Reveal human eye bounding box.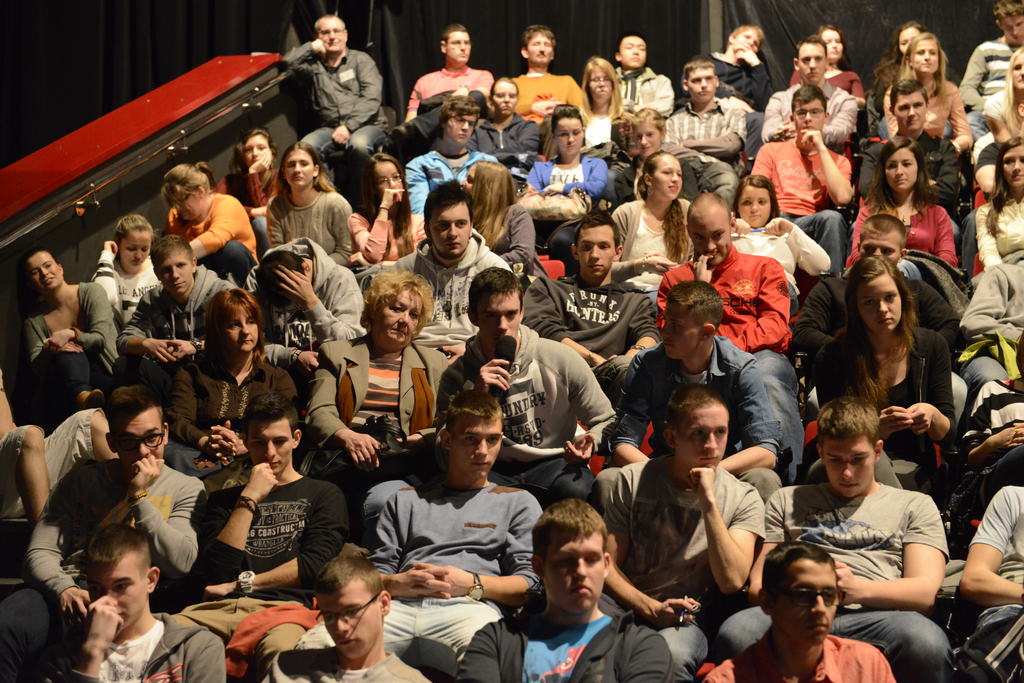
Revealed: left=863, top=245, right=875, bottom=252.
